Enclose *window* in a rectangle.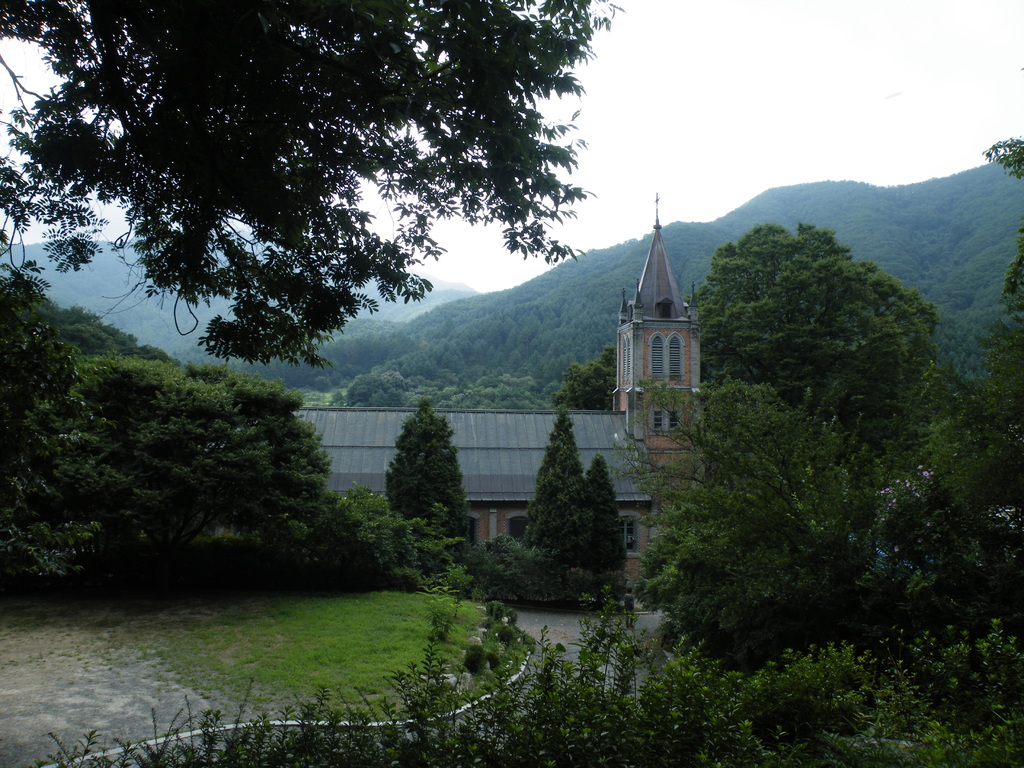
666,329,685,382.
